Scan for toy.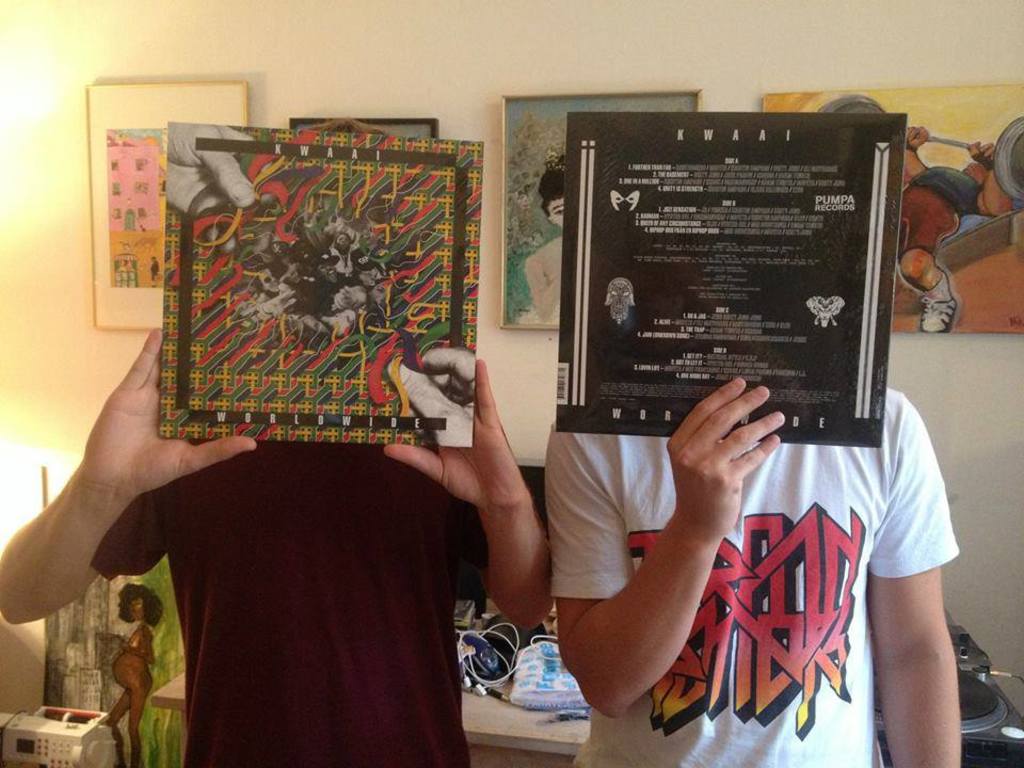
Scan result: [left=548, top=106, right=907, bottom=439].
